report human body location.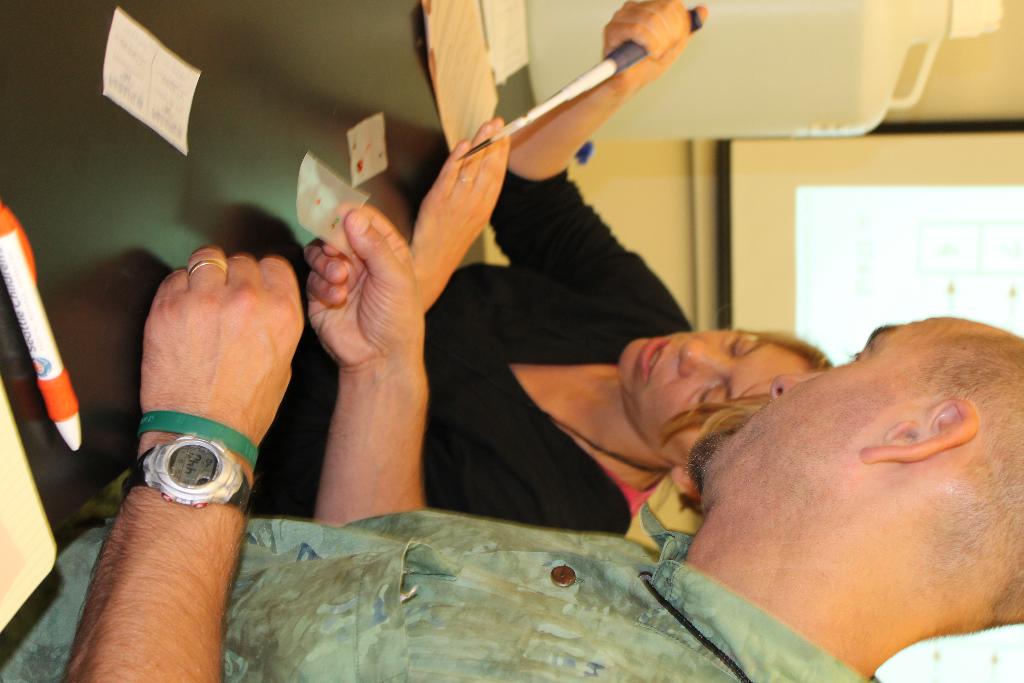
Report: bbox(0, 198, 1023, 682).
